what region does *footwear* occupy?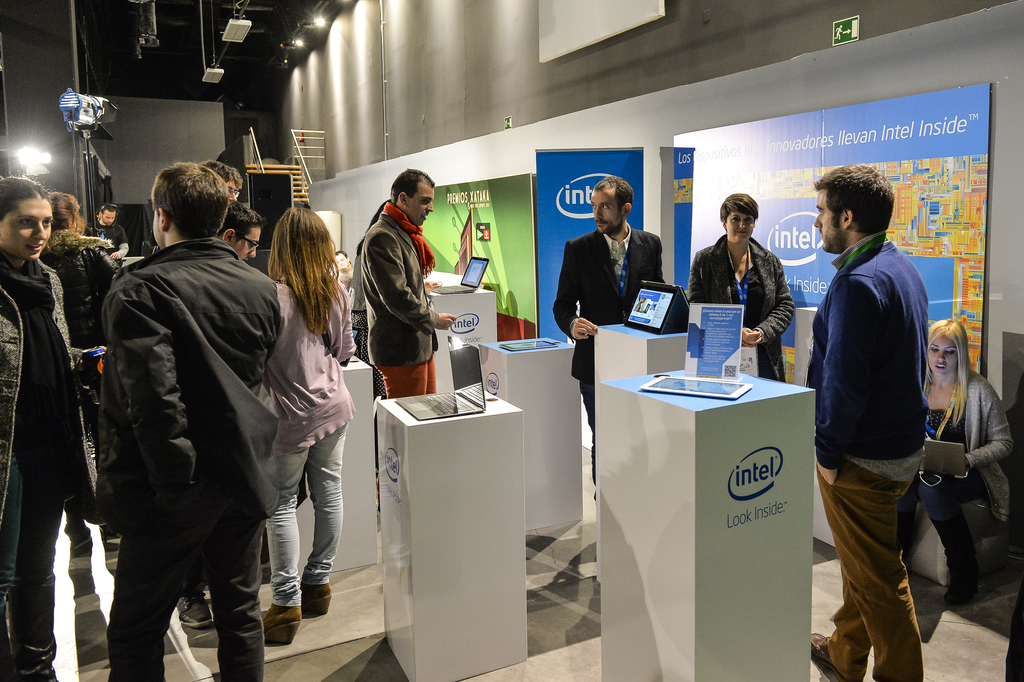
BBox(900, 511, 916, 564).
